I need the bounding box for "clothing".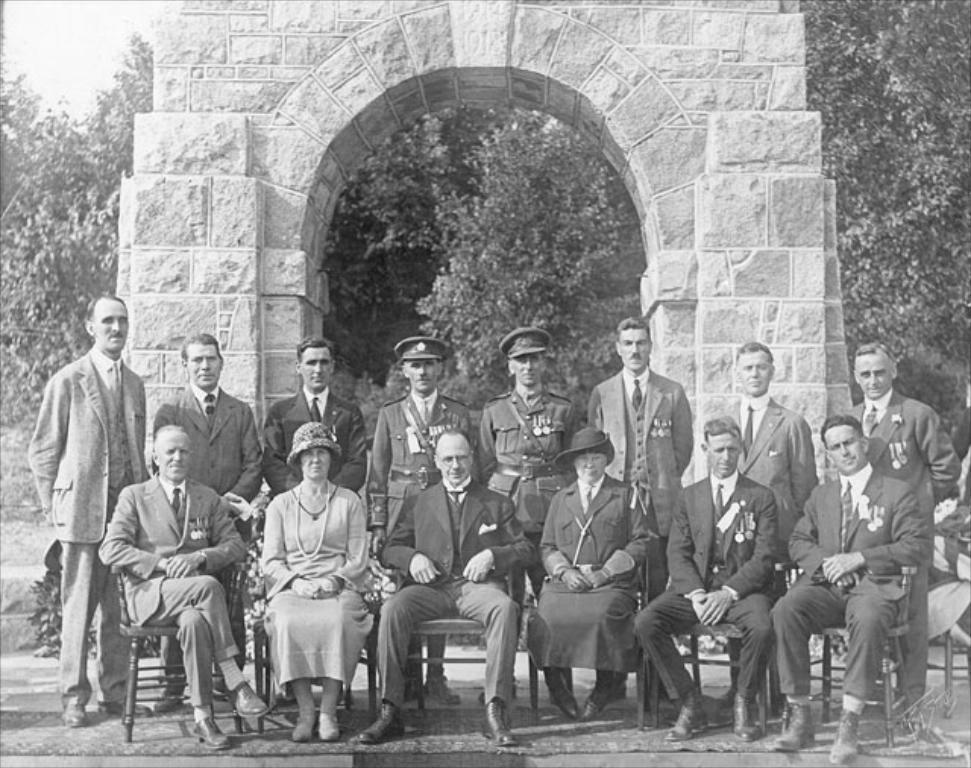
Here it is: [x1=637, y1=480, x2=769, y2=698].
